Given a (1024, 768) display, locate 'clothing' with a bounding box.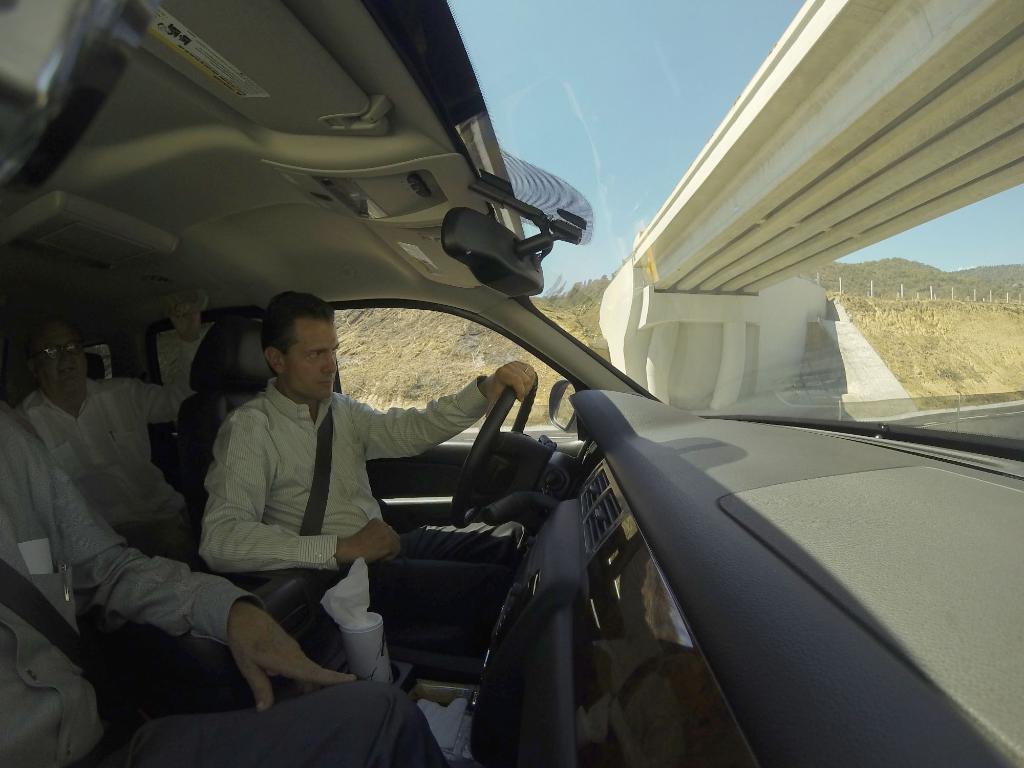
Located: crop(33, 367, 223, 560).
